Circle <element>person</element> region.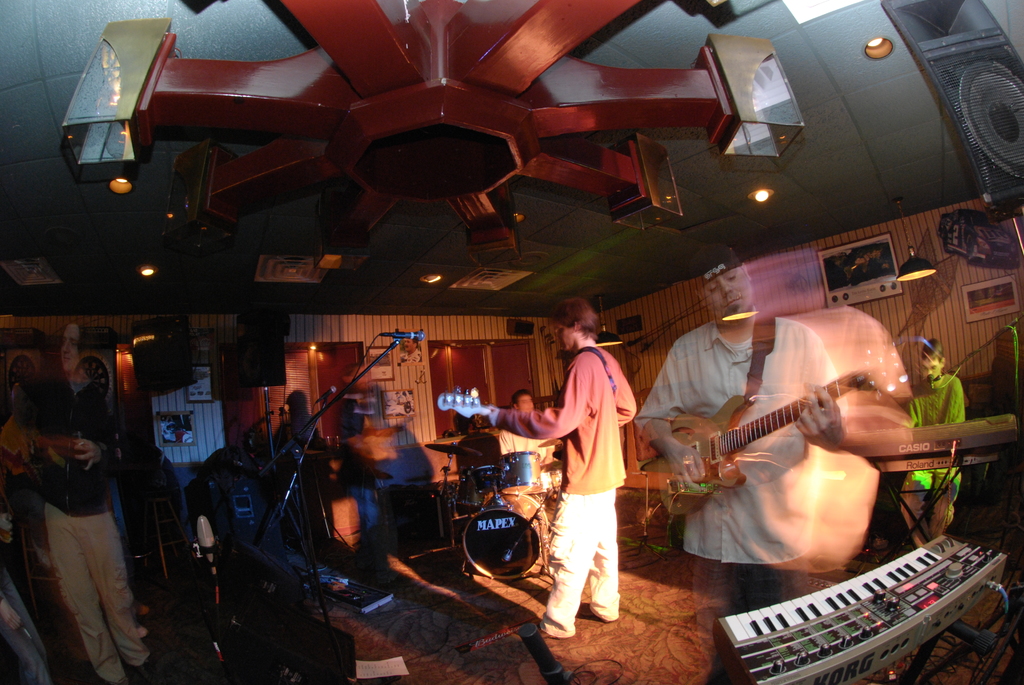
Region: crop(24, 322, 156, 684).
